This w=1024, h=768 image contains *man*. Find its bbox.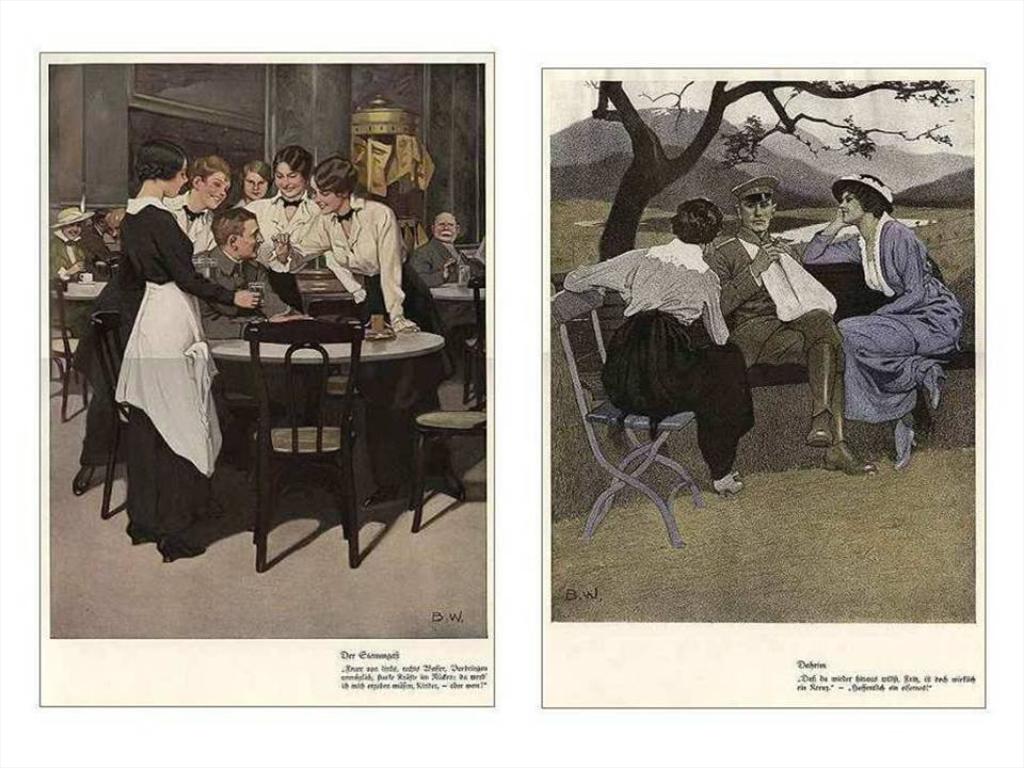
[x1=191, y1=204, x2=304, y2=332].
